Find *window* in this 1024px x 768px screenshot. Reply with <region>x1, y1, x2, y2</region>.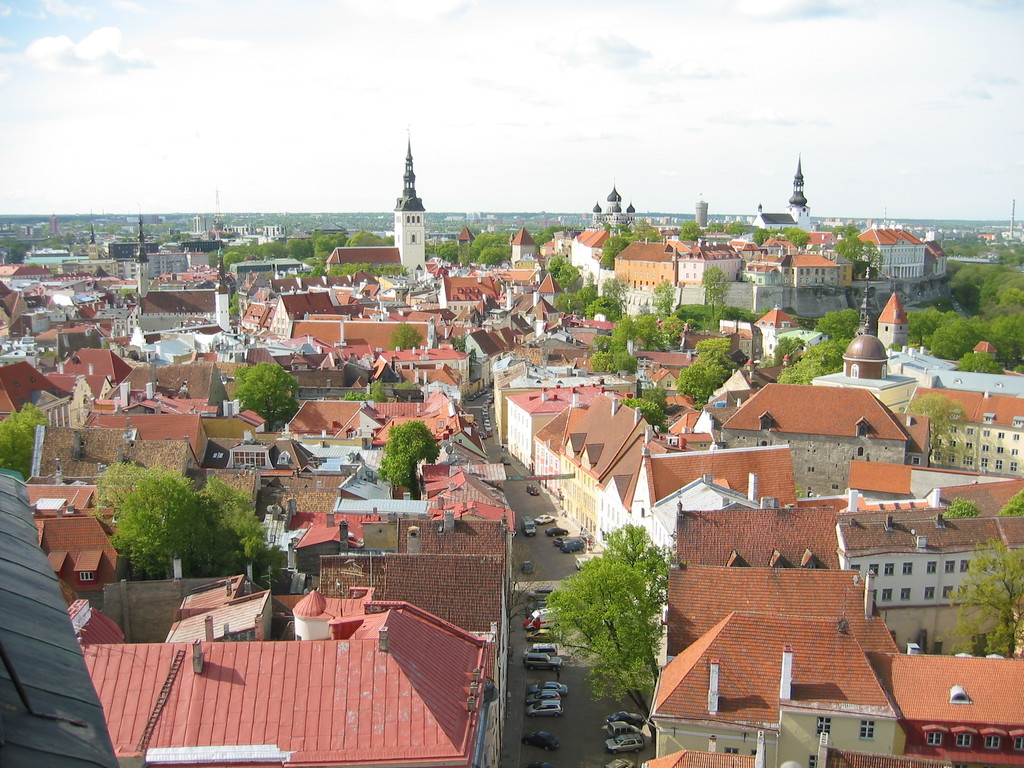
<region>858, 720, 873, 741</region>.
